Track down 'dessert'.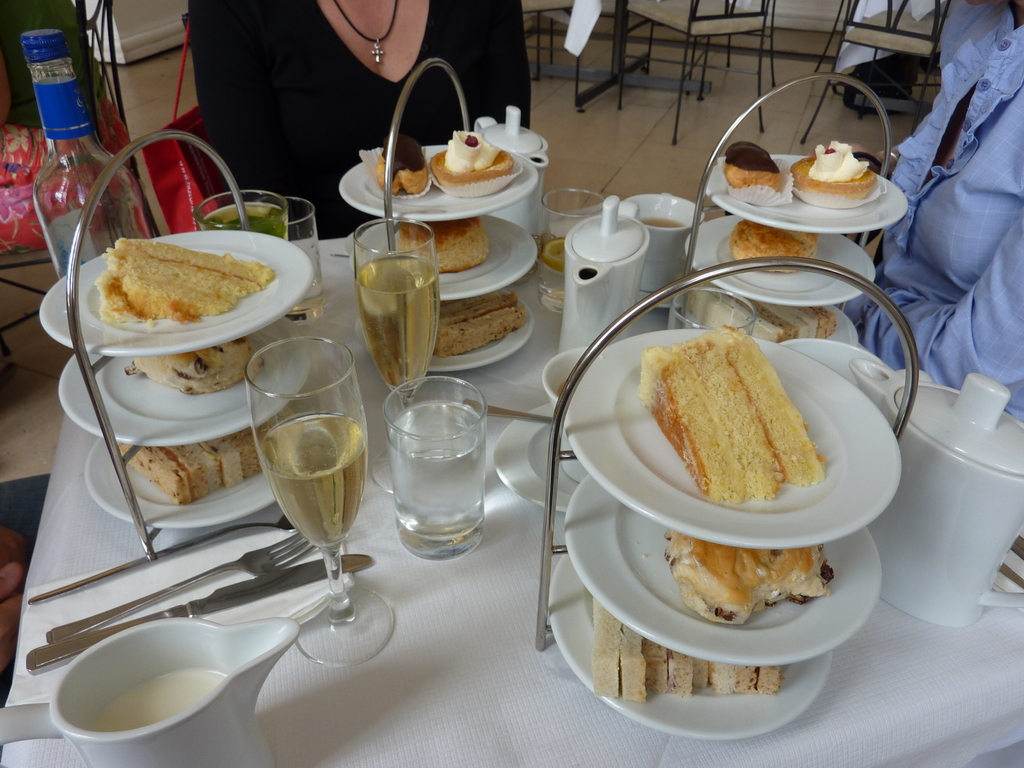
Tracked to crop(118, 422, 268, 516).
